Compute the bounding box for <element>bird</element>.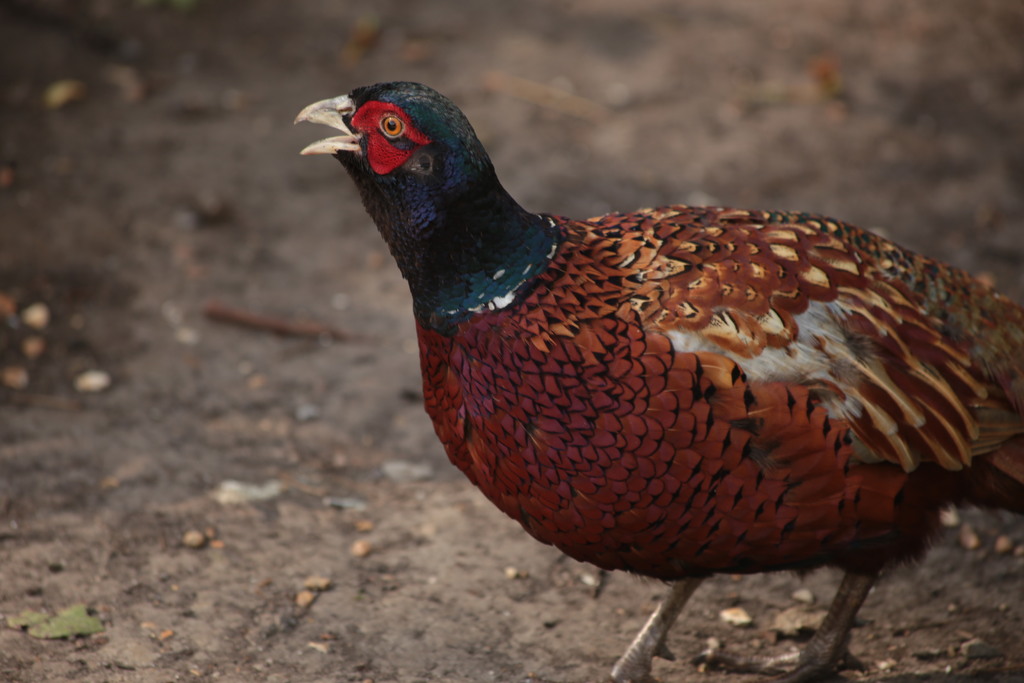
bbox=[253, 58, 1014, 677].
